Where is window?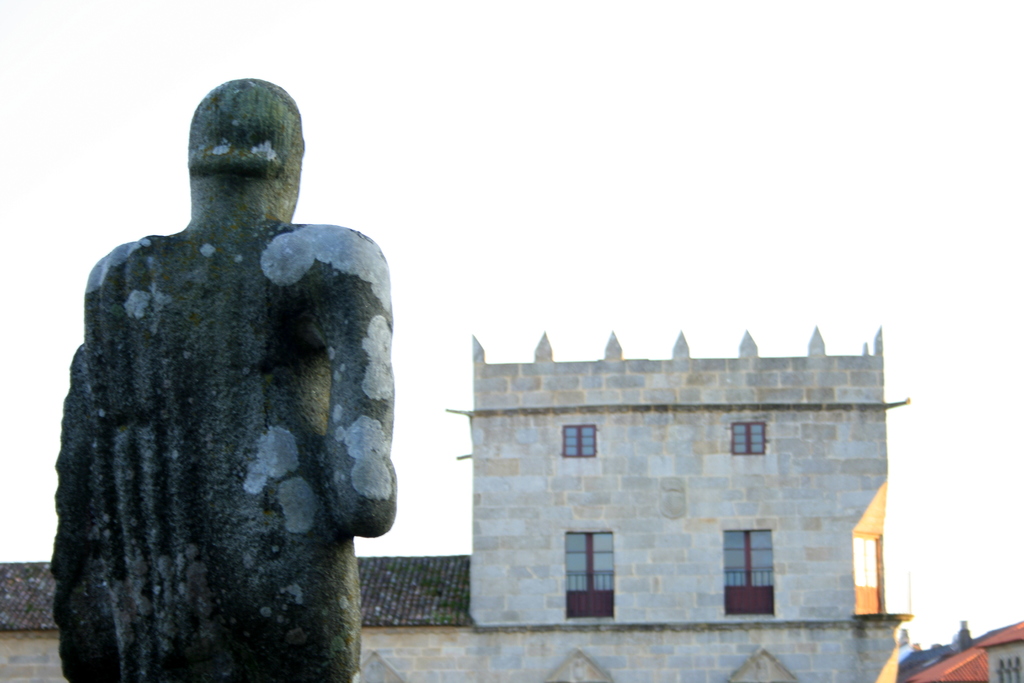
box=[719, 530, 781, 620].
